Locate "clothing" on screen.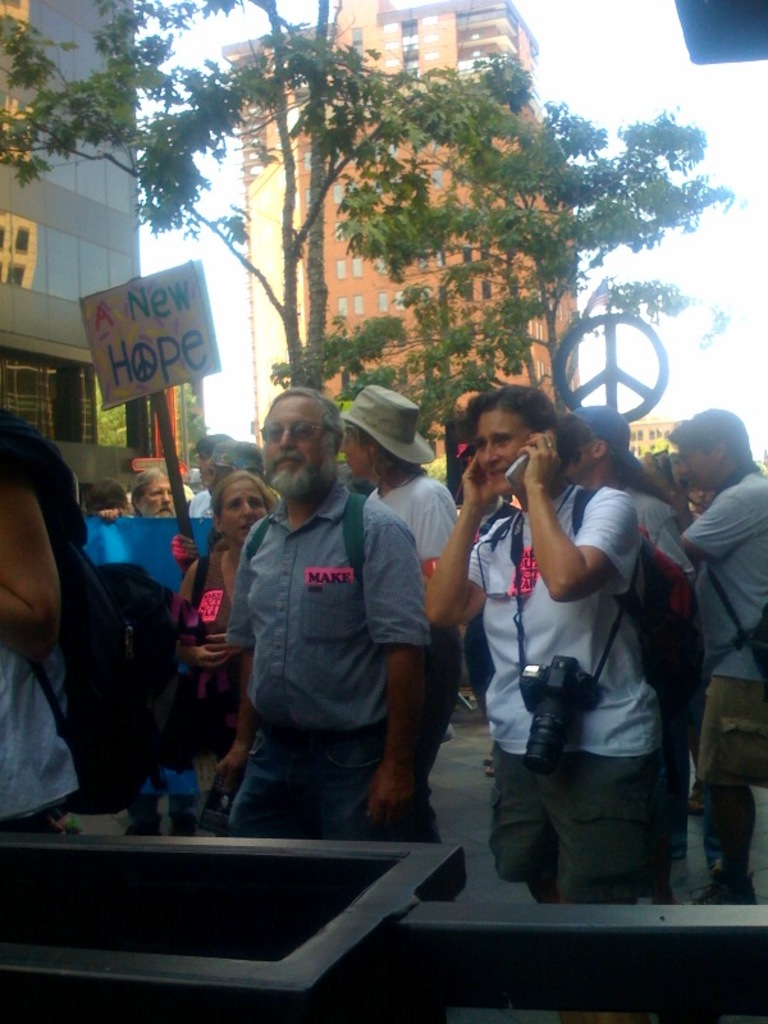
On screen at [left=206, top=422, right=445, bottom=845].
